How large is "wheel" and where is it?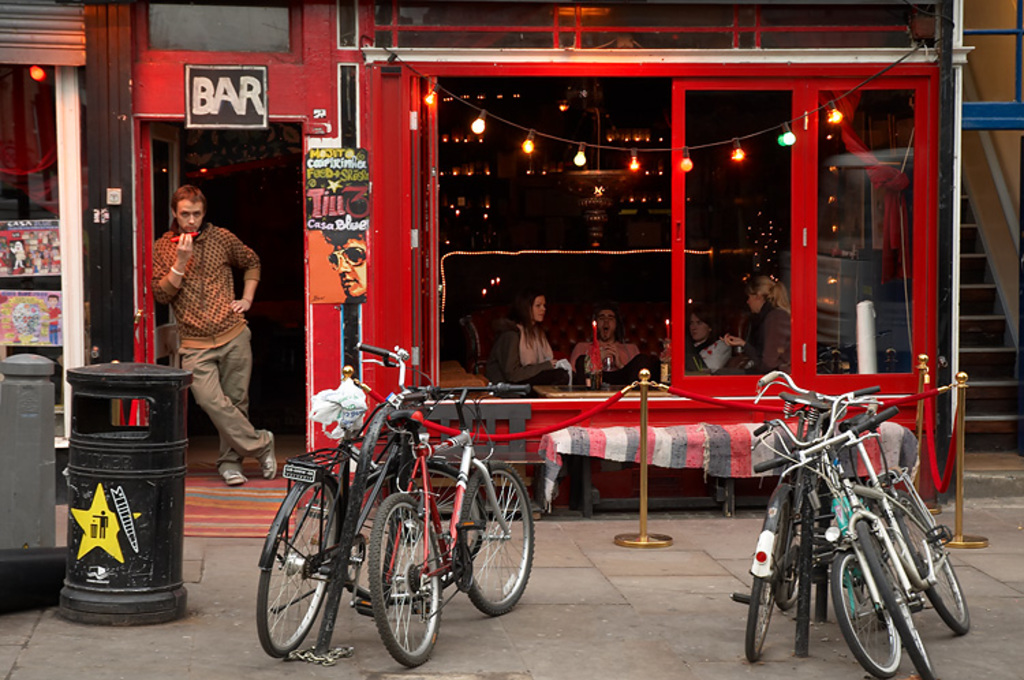
Bounding box: [left=463, top=478, right=522, bottom=621].
